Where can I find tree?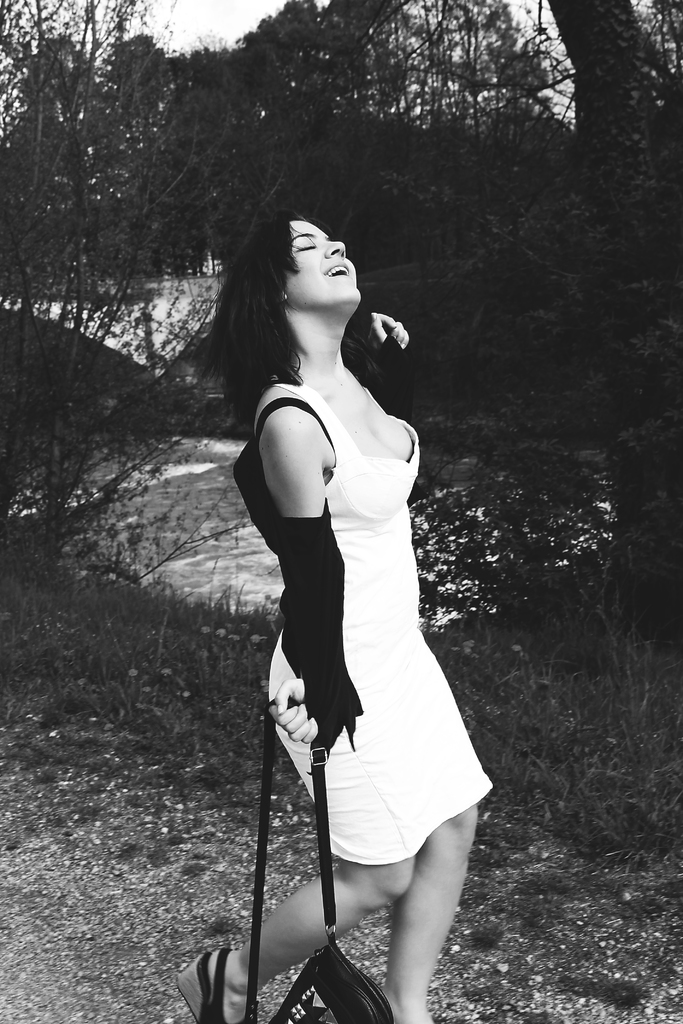
You can find it at 6/0/680/657.
